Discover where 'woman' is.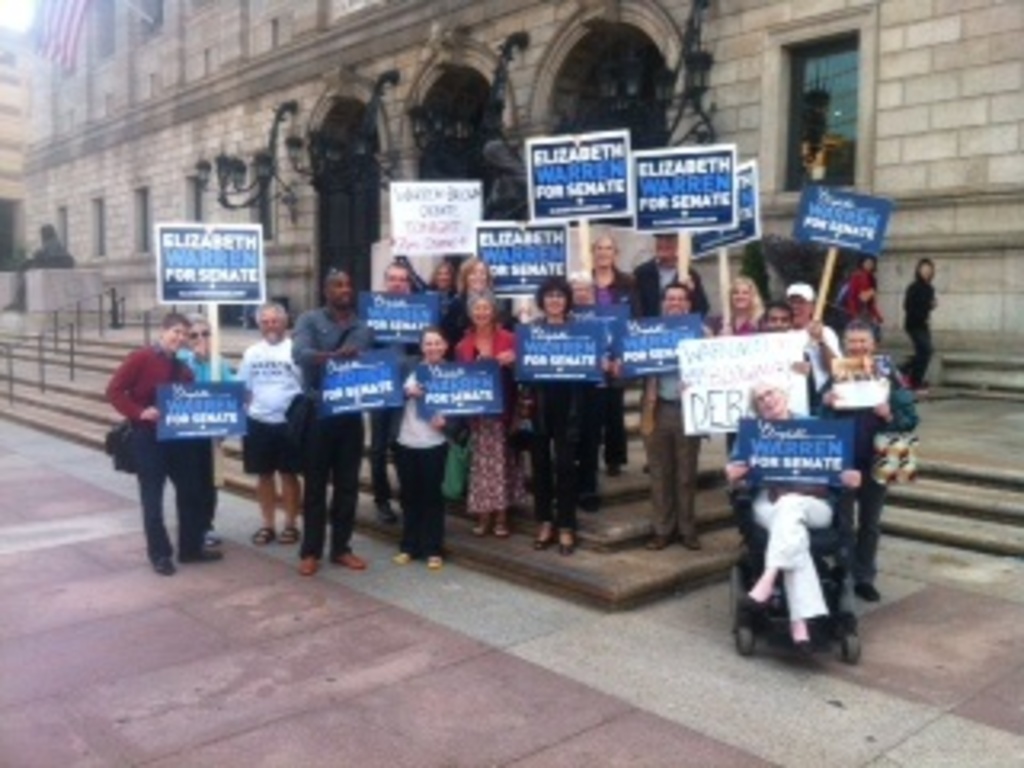
Discovered at (842, 250, 880, 355).
